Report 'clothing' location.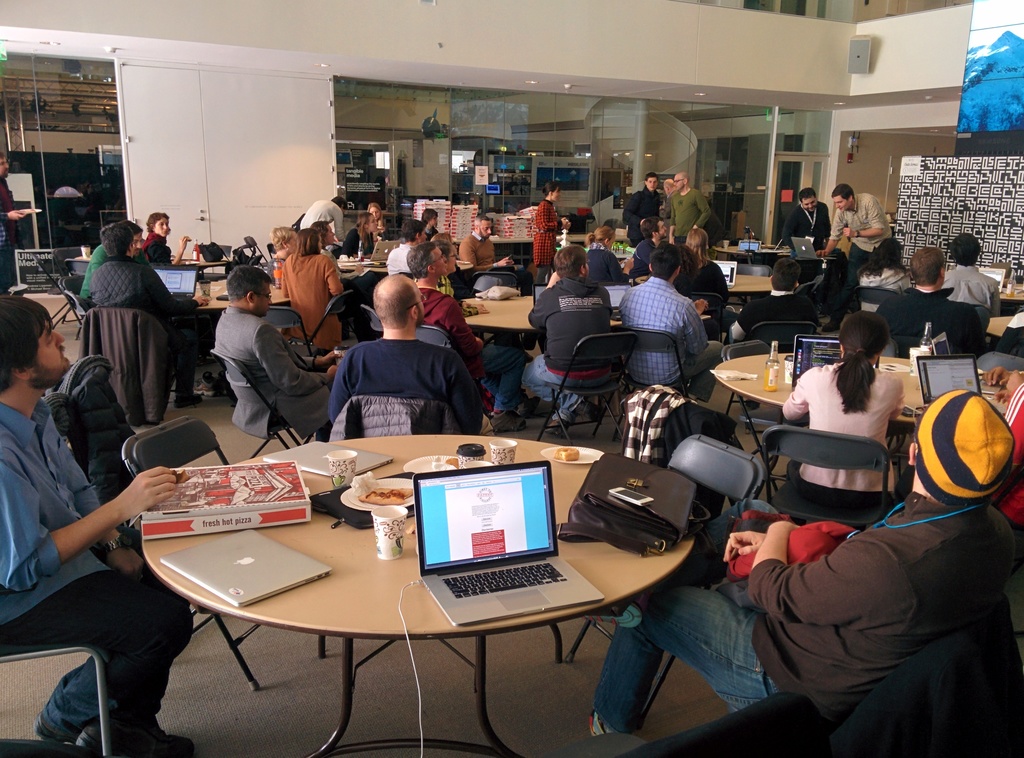
Report: left=662, top=198, right=681, bottom=238.
